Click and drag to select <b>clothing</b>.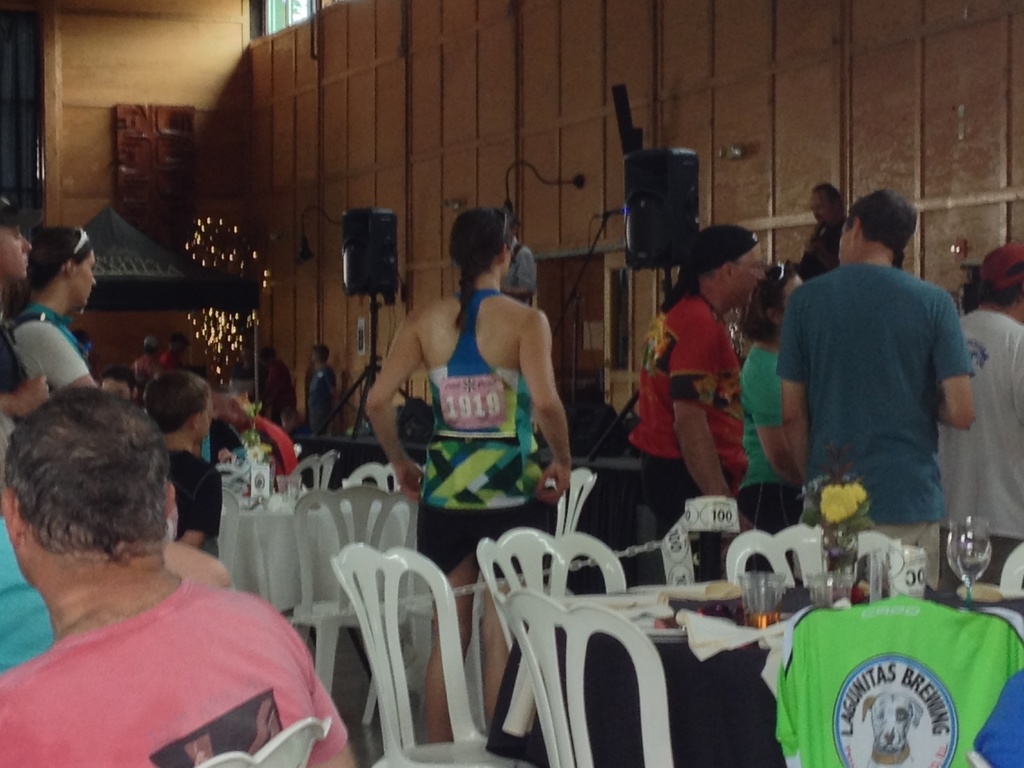
Selection: l=166, t=444, r=216, b=541.
